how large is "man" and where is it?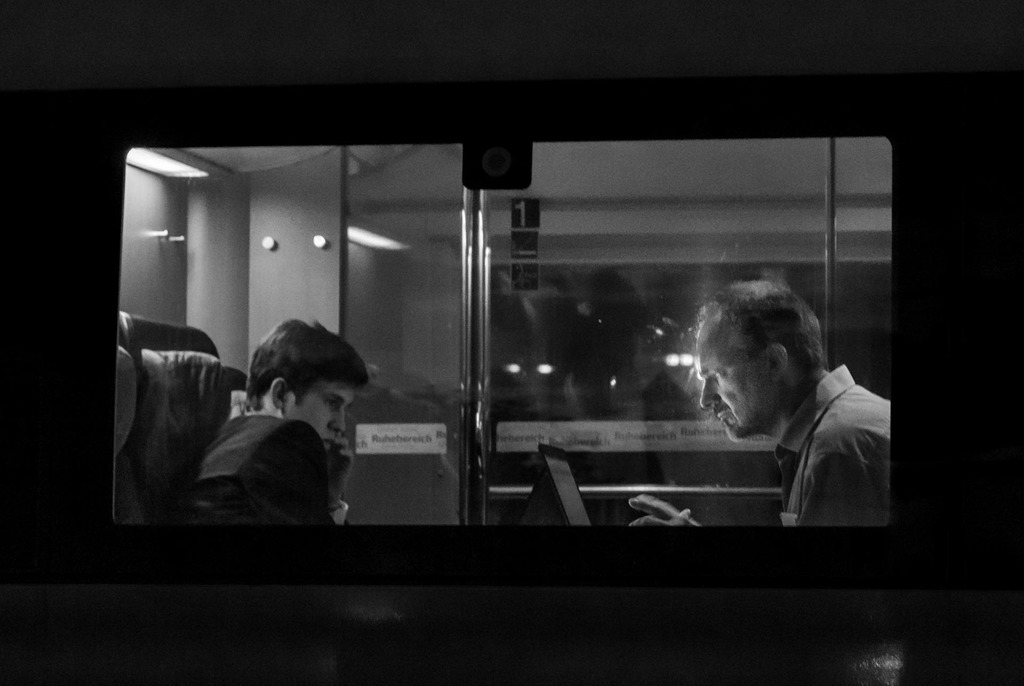
Bounding box: {"x1": 178, "y1": 318, "x2": 366, "y2": 527}.
